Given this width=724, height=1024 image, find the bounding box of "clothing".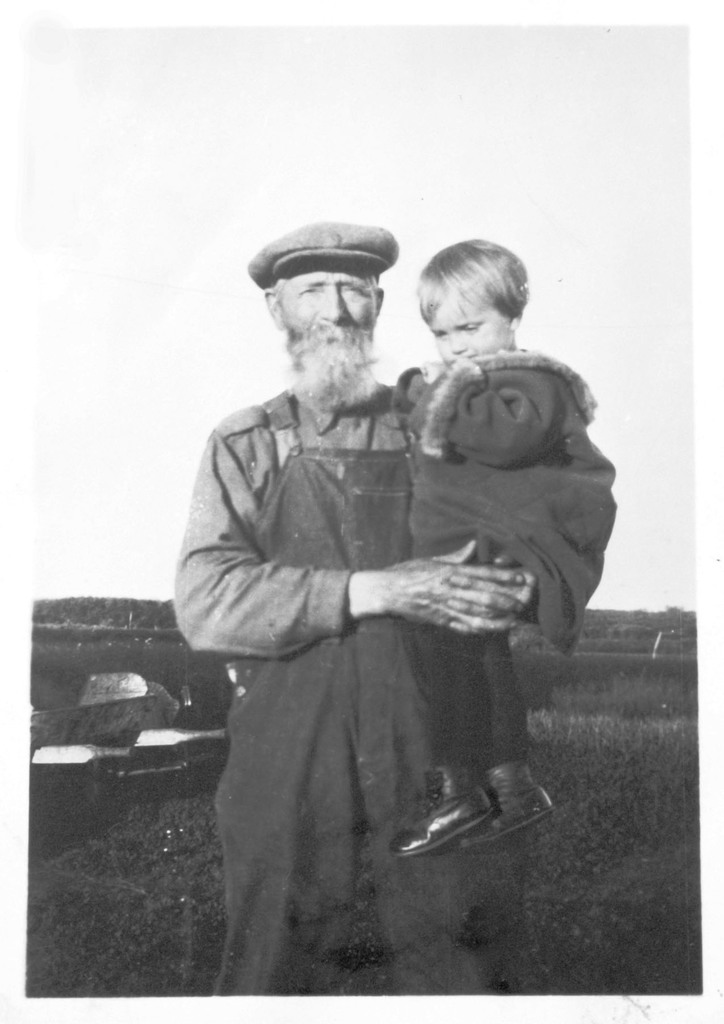
(406, 342, 610, 749).
